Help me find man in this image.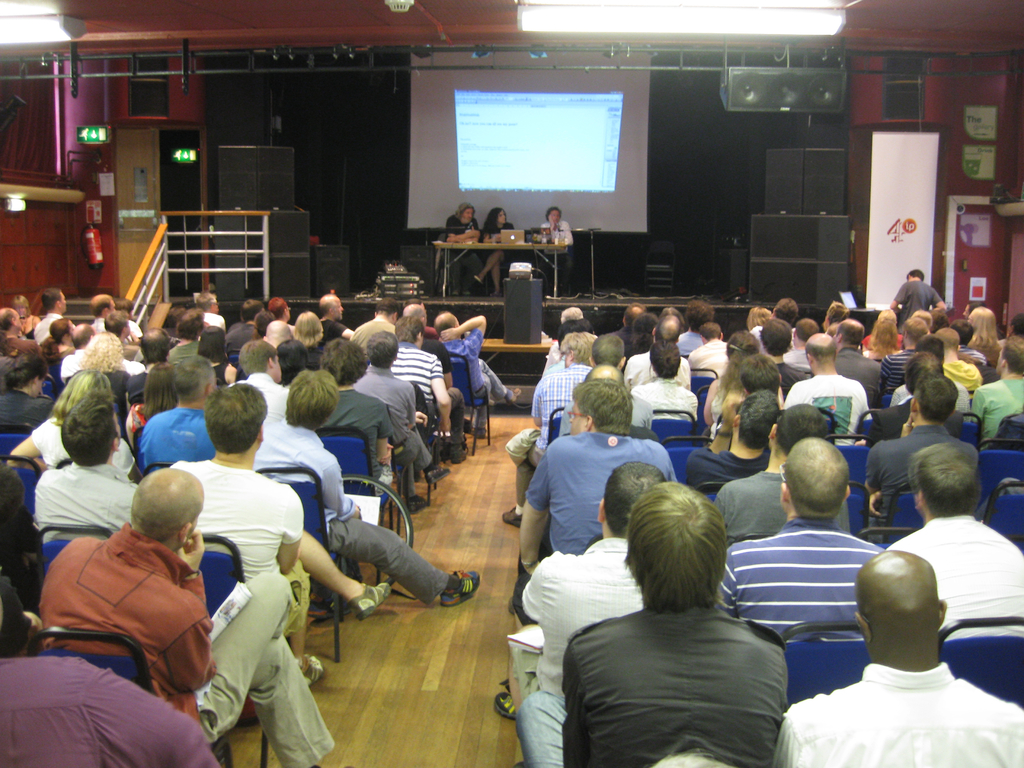
Found it: 857,372,975,526.
